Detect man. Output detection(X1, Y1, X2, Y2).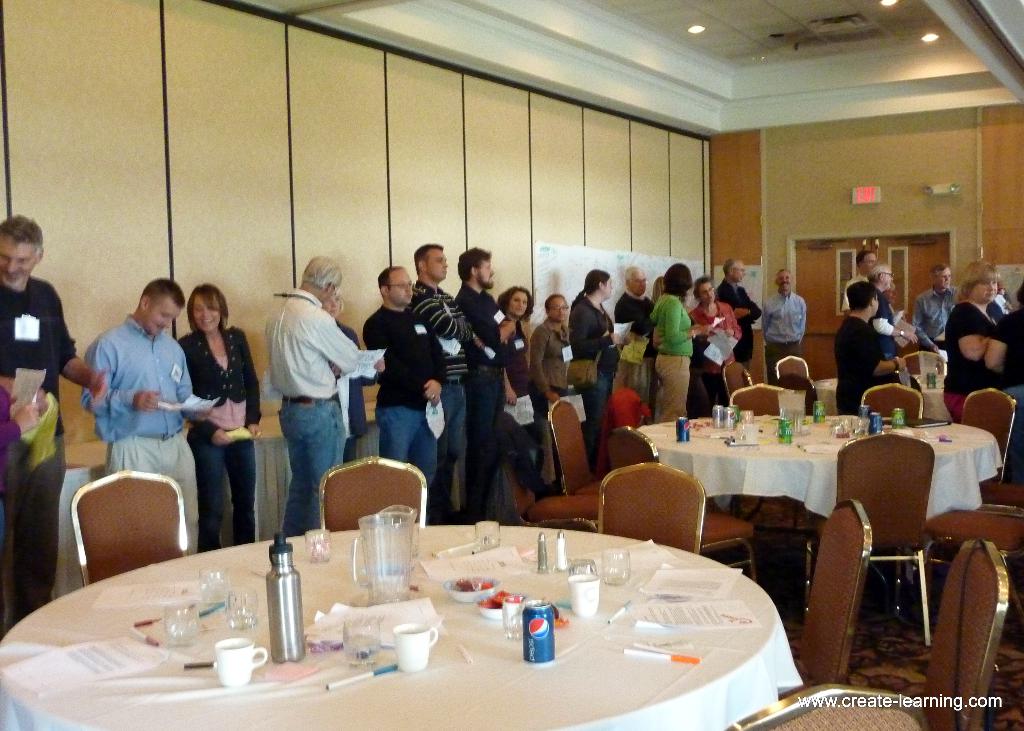
detection(713, 259, 762, 392).
